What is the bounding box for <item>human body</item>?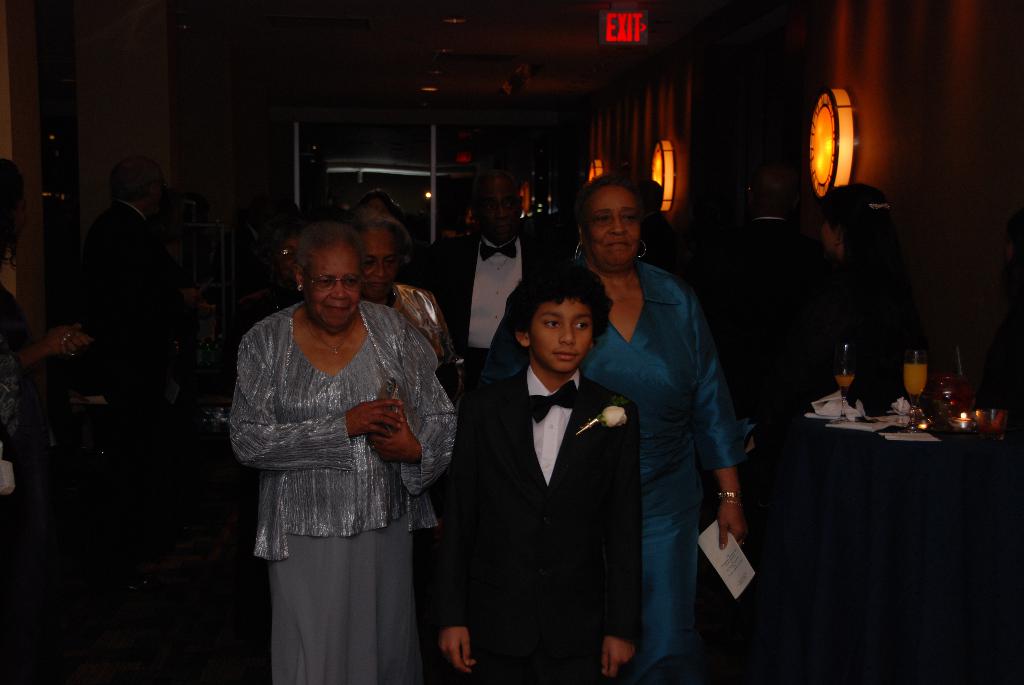
bbox(359, 216, 455, 392).
